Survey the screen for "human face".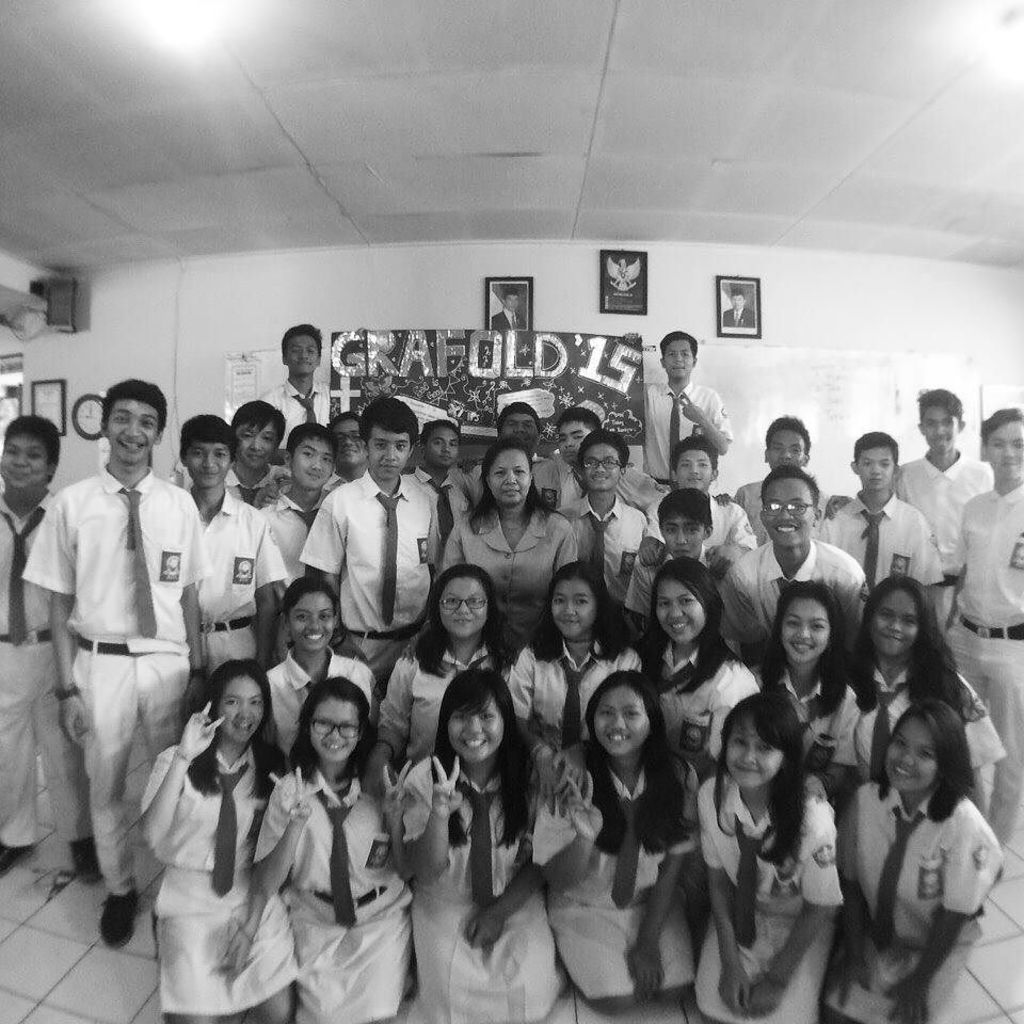
Survey found: (left=765, top=475, right=816, bottom=547).
